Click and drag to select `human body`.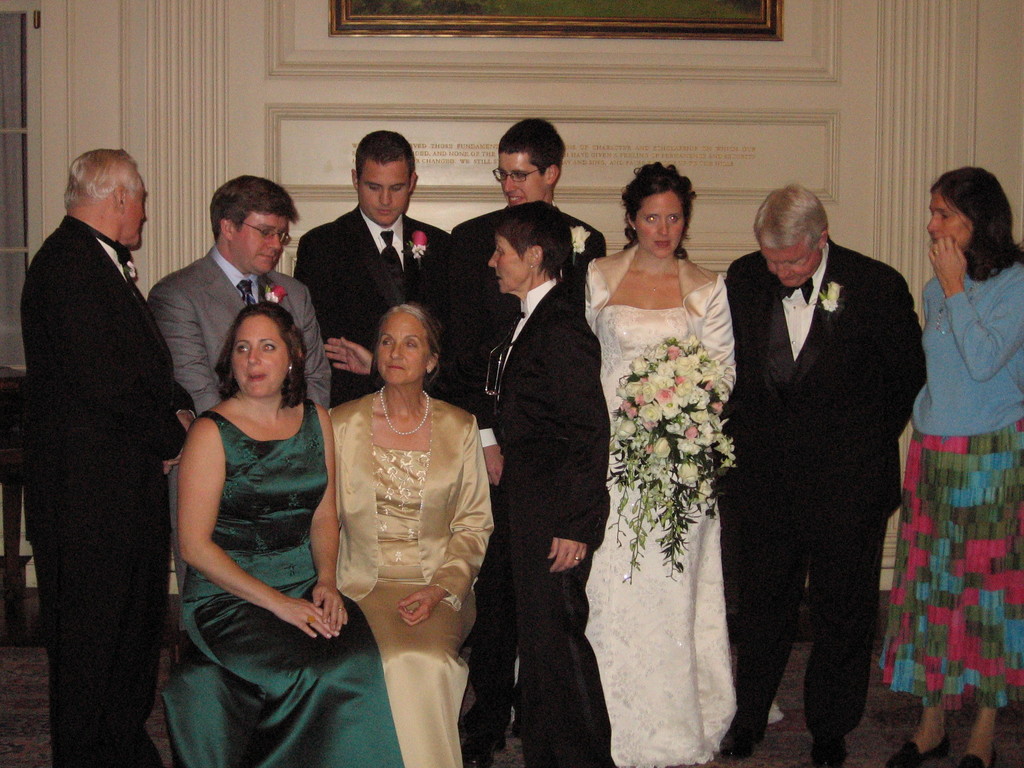
Selection: [179,390,403,767].
